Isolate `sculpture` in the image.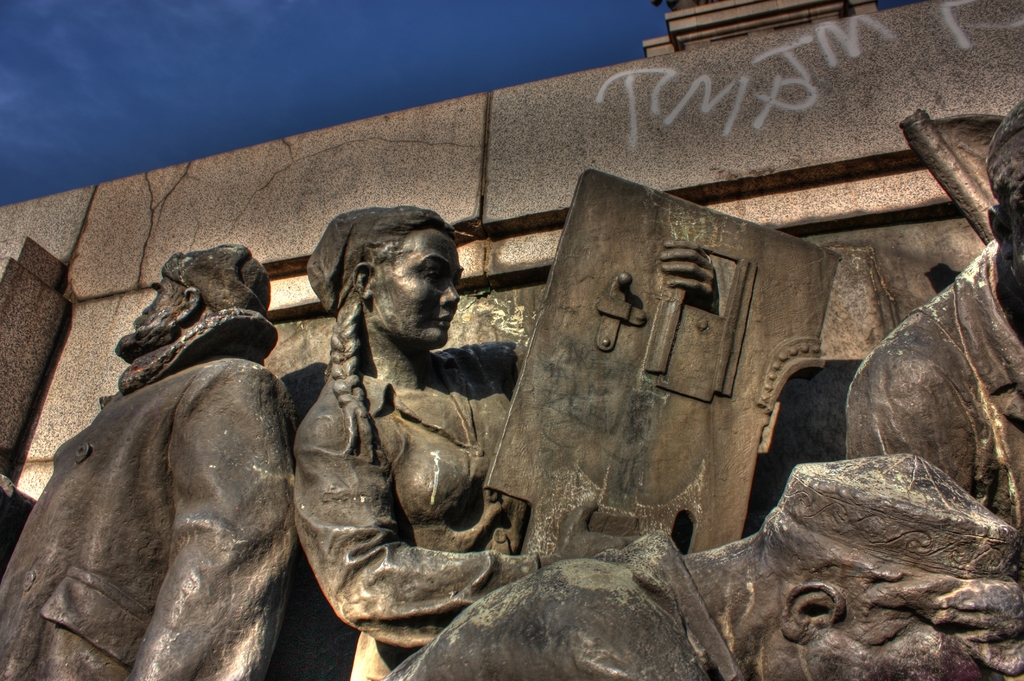
Isolated region: detection(292, 203, 714, 680).
